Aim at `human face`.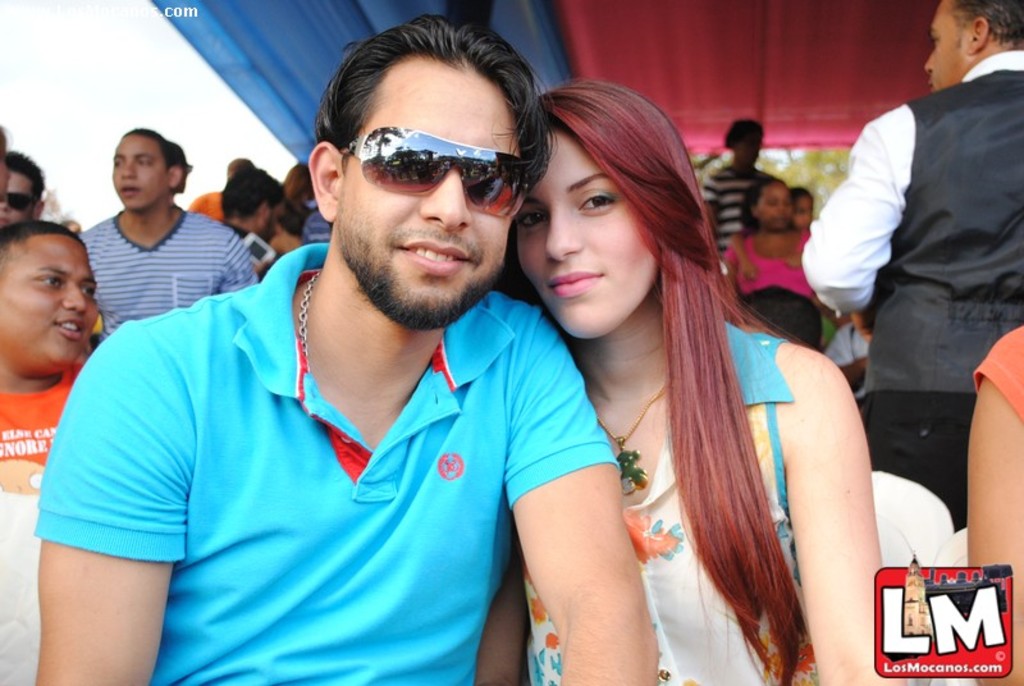
Aimed at box=[0, 239, 97, 375].
